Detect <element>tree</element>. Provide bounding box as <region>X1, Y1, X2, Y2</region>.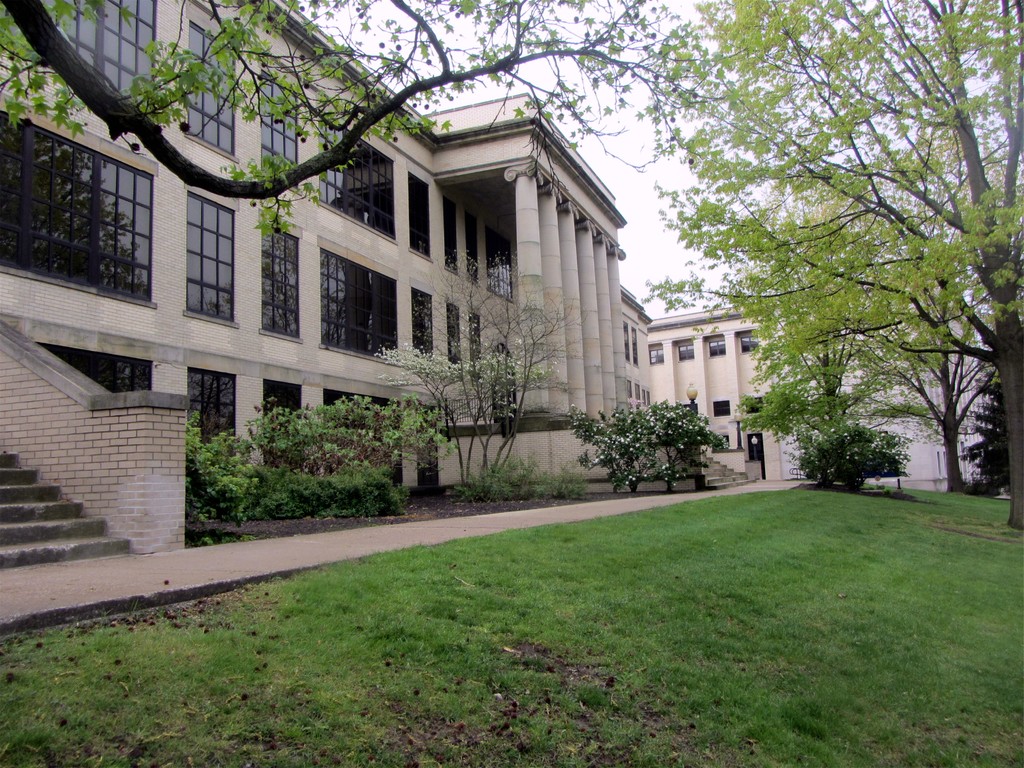
<region>239, 392, 463, 482</region>.
